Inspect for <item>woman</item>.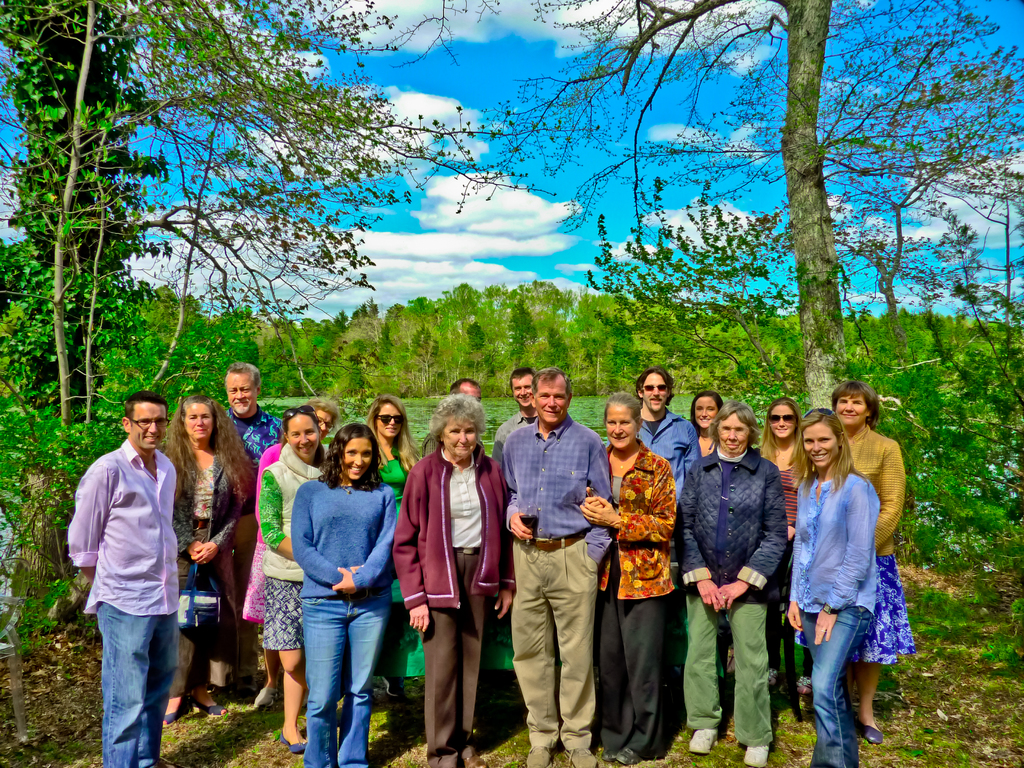
Inspection: select_region(783, 386, 902, 762).
